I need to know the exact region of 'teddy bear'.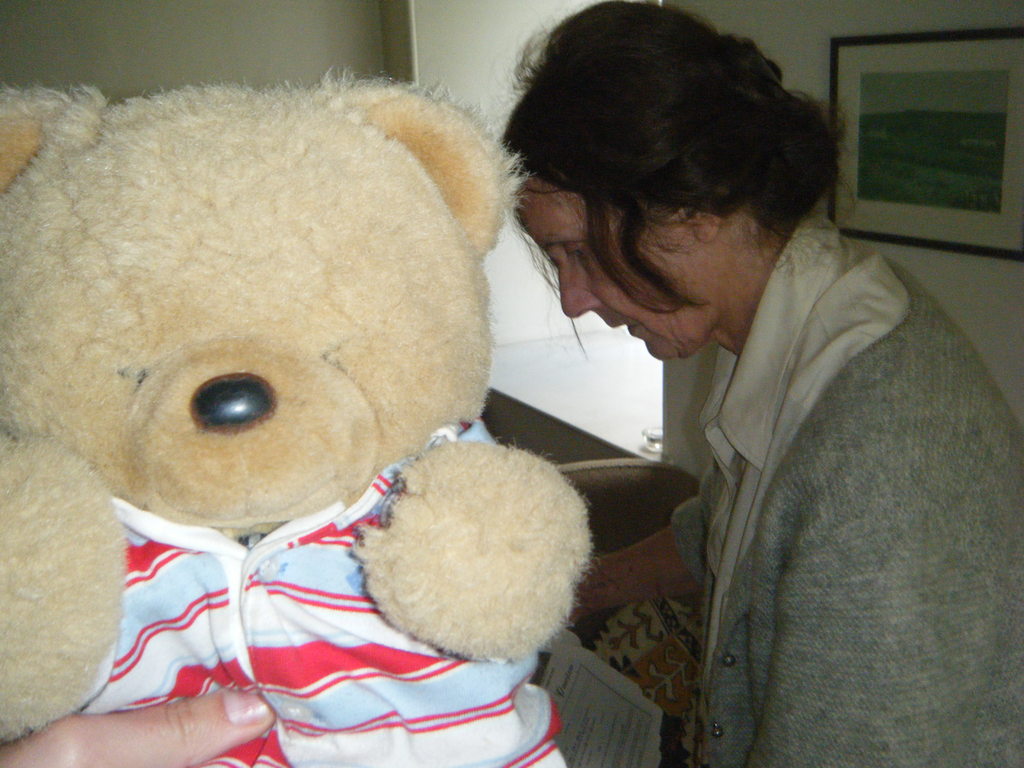
Region: {"left": 0, "top": 65, "right": 599, "bottom": 767}.
